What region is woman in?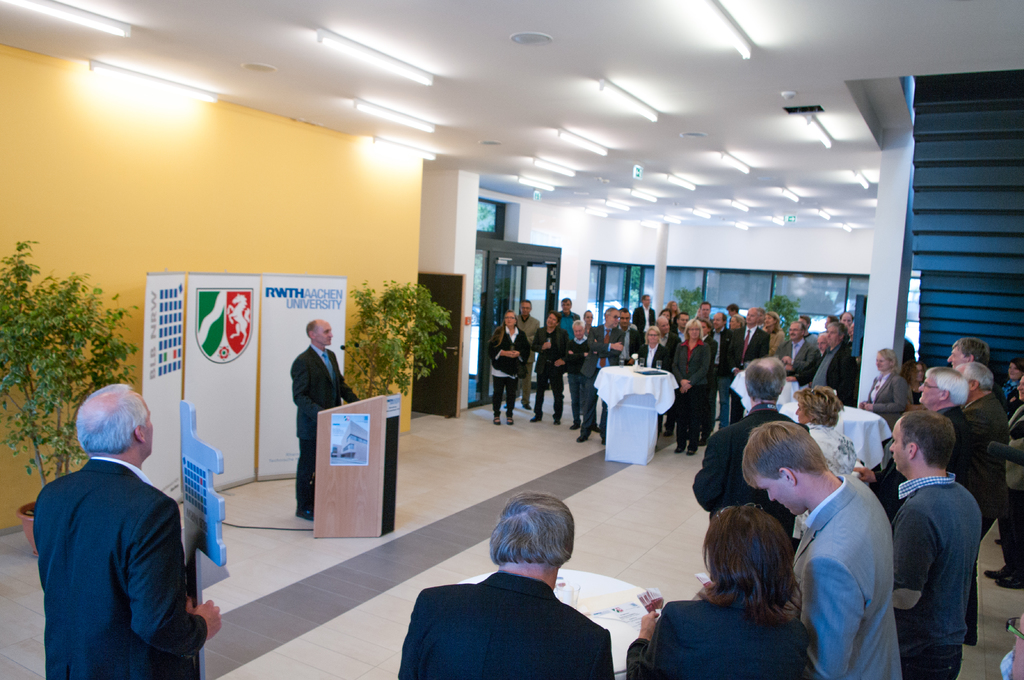
x1=904 y1=358 x2=931 y2=416.
